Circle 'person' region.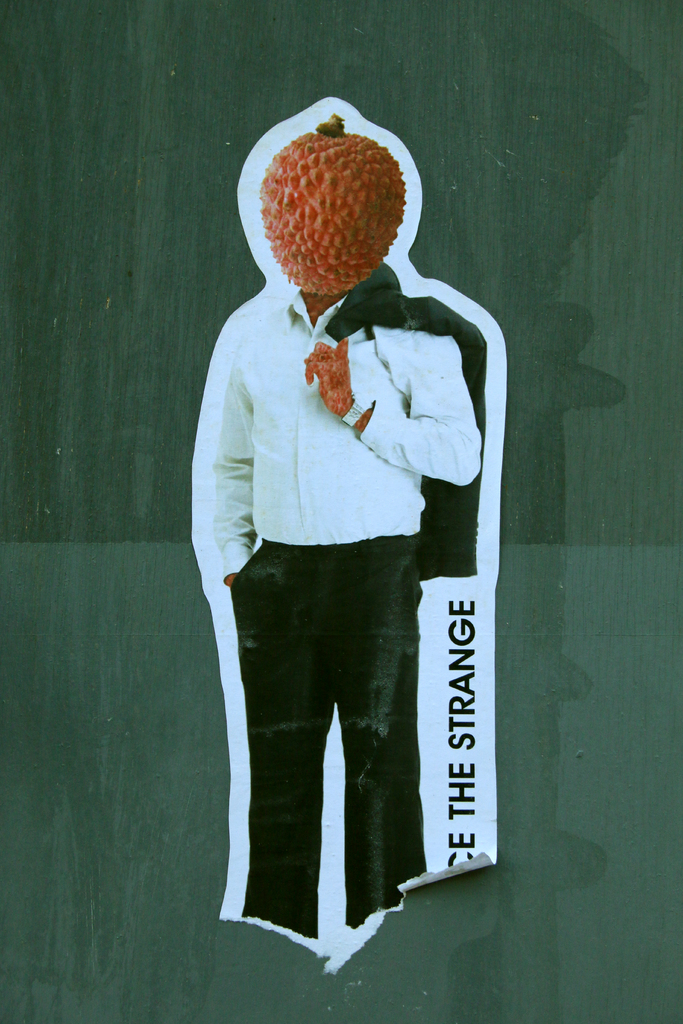
Region: 217/252/491/939.
